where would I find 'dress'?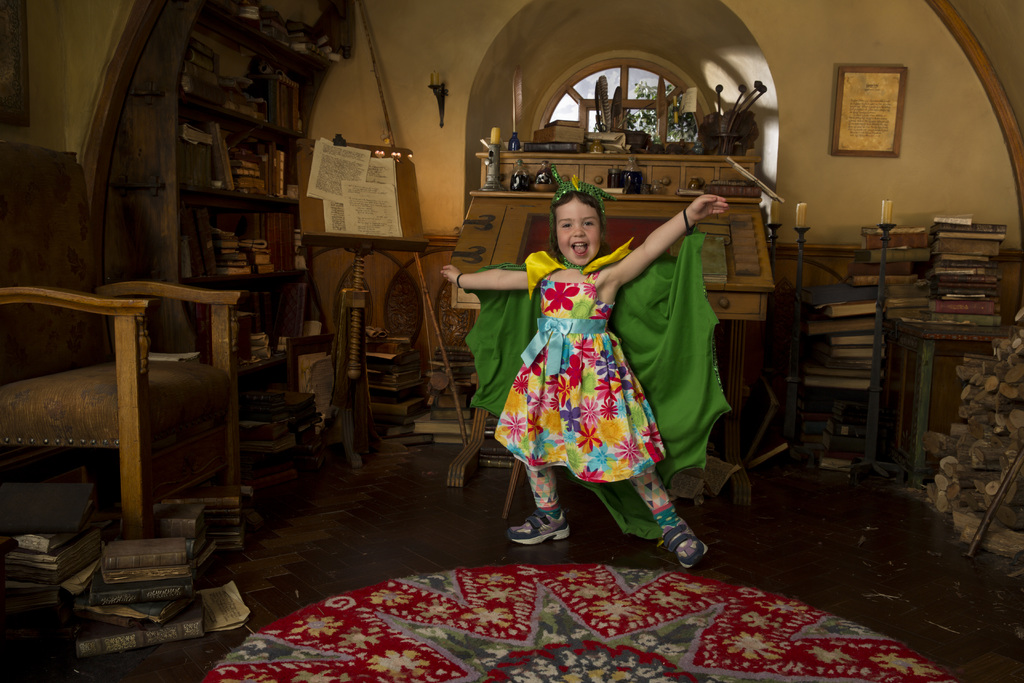
At [x1=495, y1=242, x2=664, y2=491].
